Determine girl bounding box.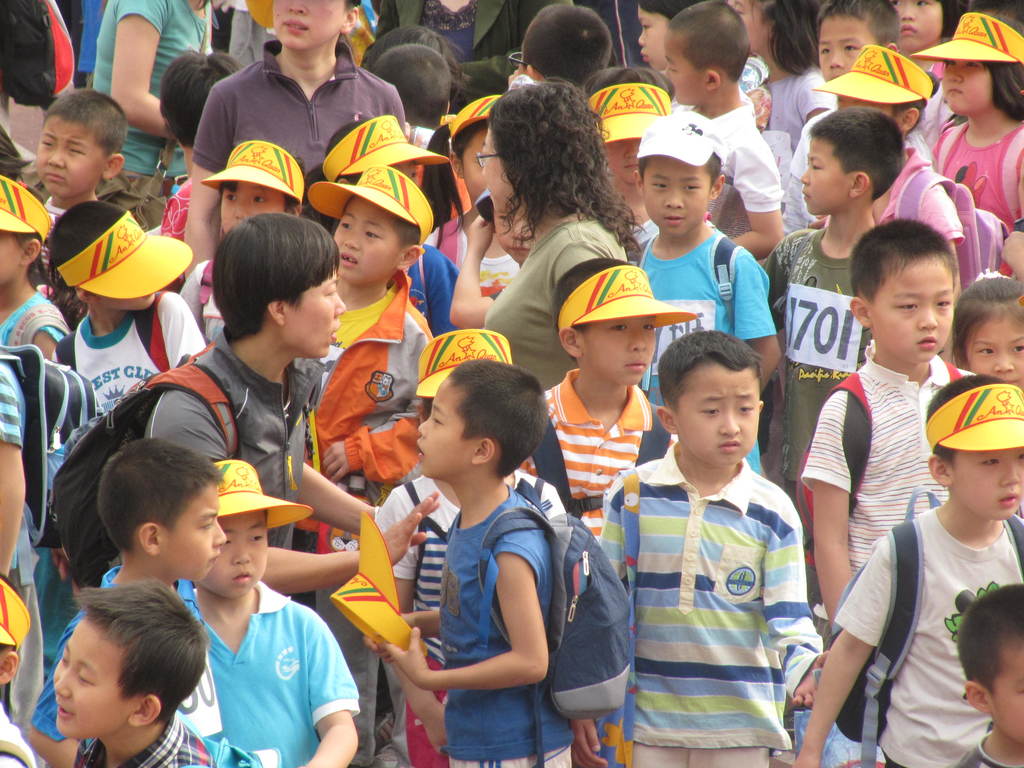
Determined: <bbox>0, 179, 74, 362</bbox>.
